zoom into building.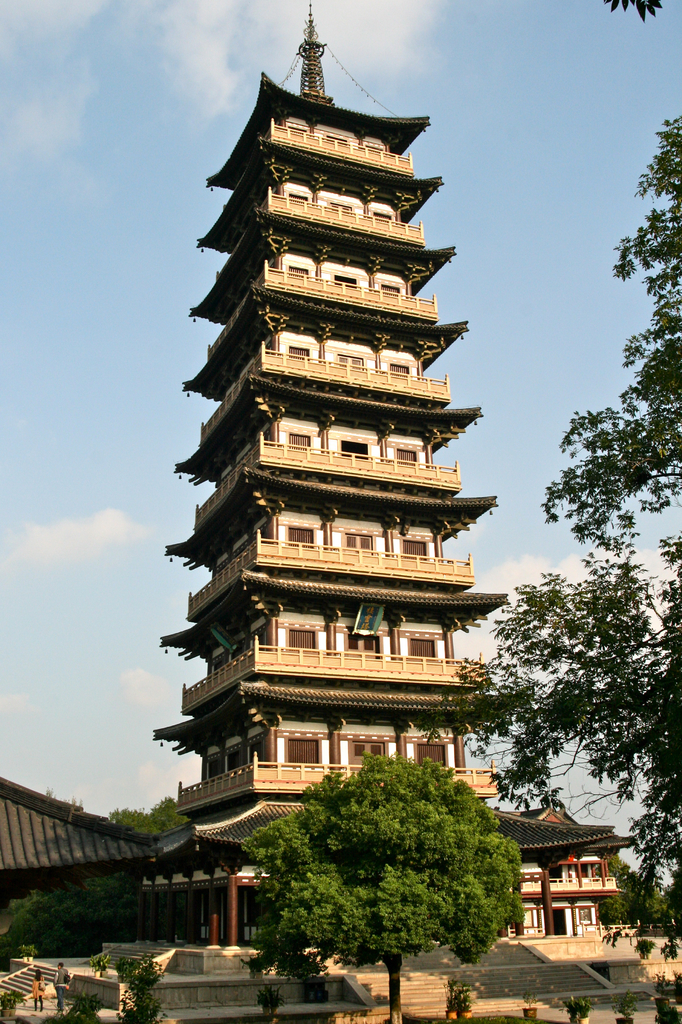
Zoom target: x1=0 y1=776 x2=157 y2=930.
